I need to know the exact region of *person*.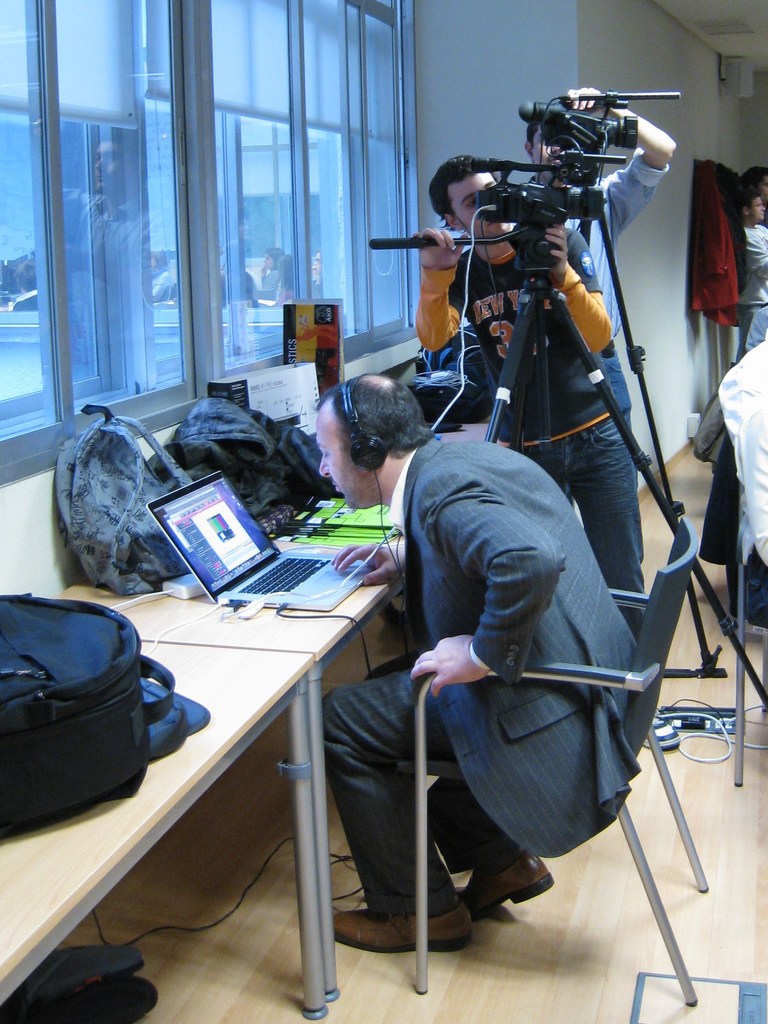
Region: {"left": 726, "top": 188, "right": 767, "bottom": 362}.
